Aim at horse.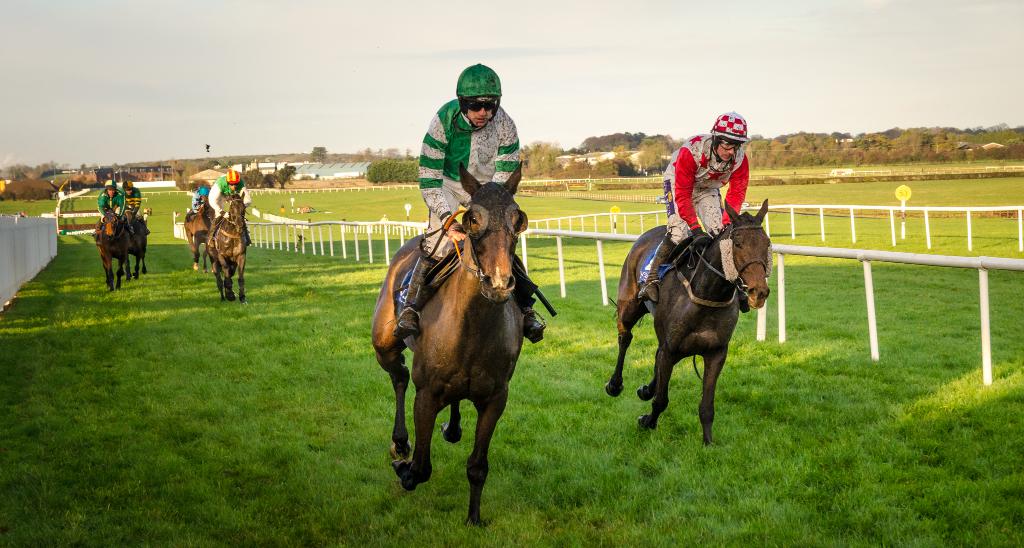
Aimed at pyautogui.locateOnScreen(606, 202, 775, 446).
